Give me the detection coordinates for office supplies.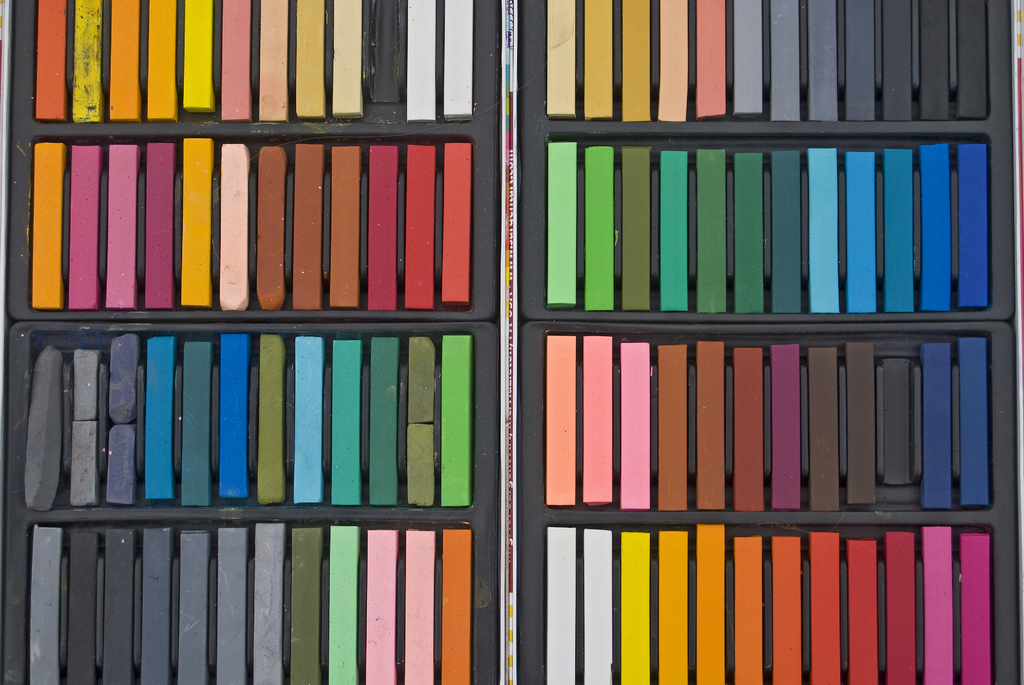
(x1=920, y1=344, x2=955, y2=509).
